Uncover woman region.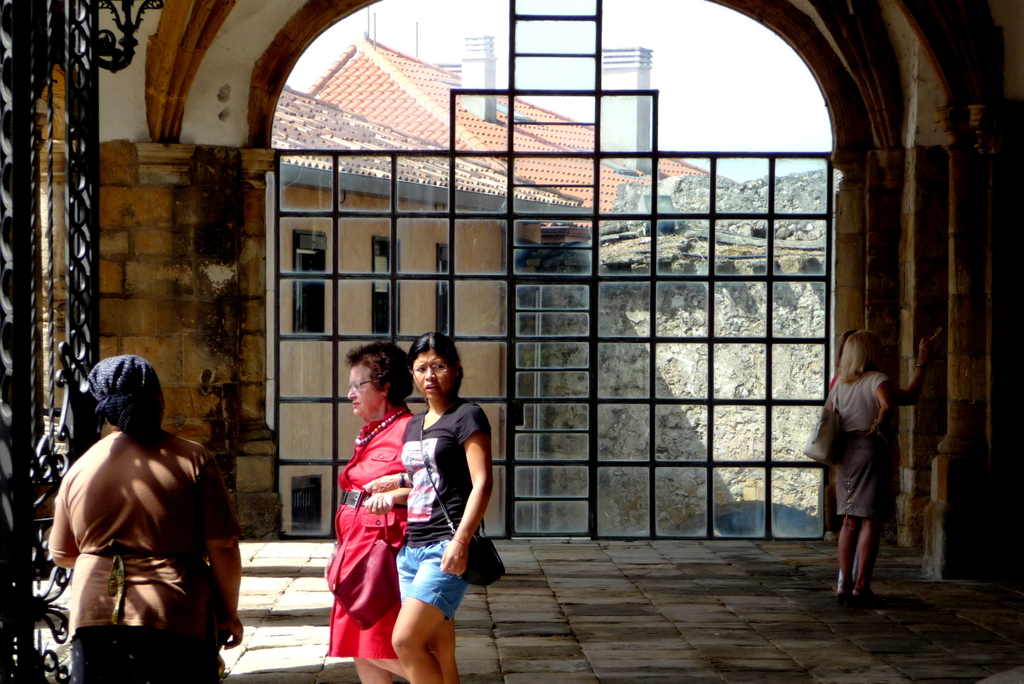
Uncovered: 829, 329, 893, 609.
